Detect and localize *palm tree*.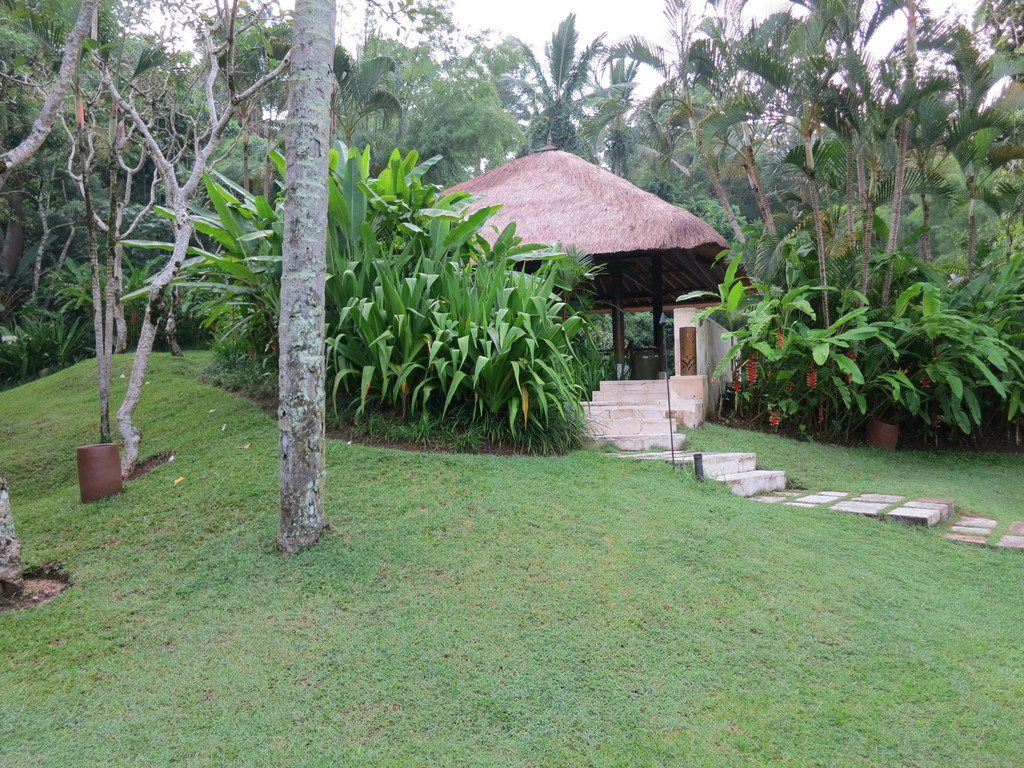
Localized at crop(496, 9, 640, 148).
